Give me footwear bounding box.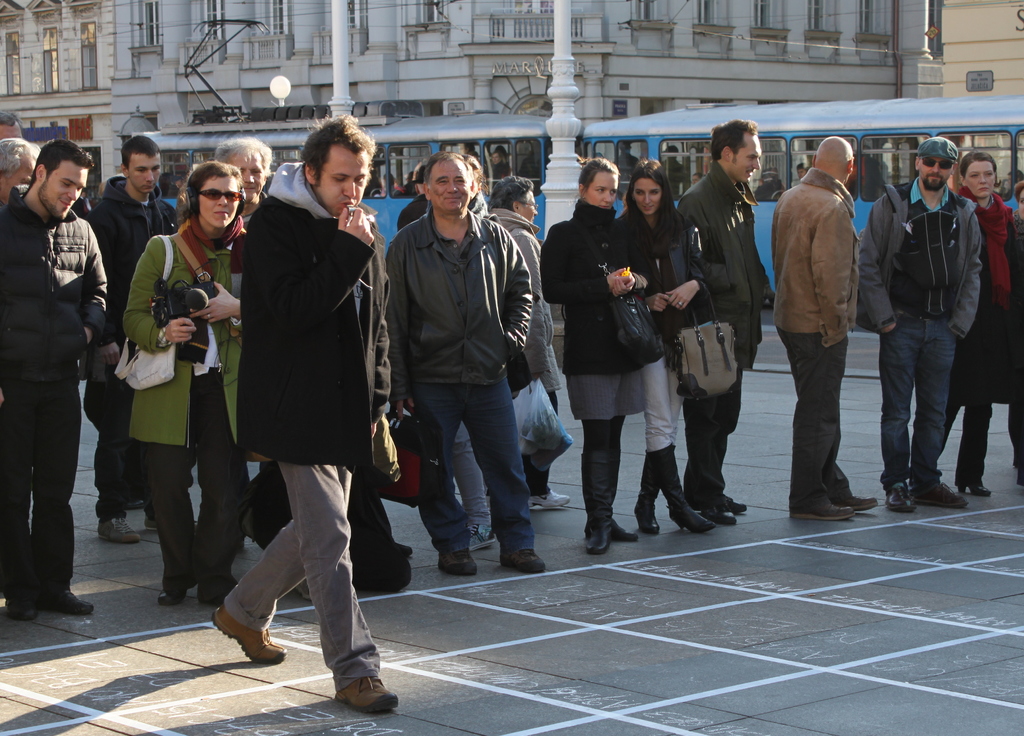
[x1=499, y1=545, x2=546, y2=574].
